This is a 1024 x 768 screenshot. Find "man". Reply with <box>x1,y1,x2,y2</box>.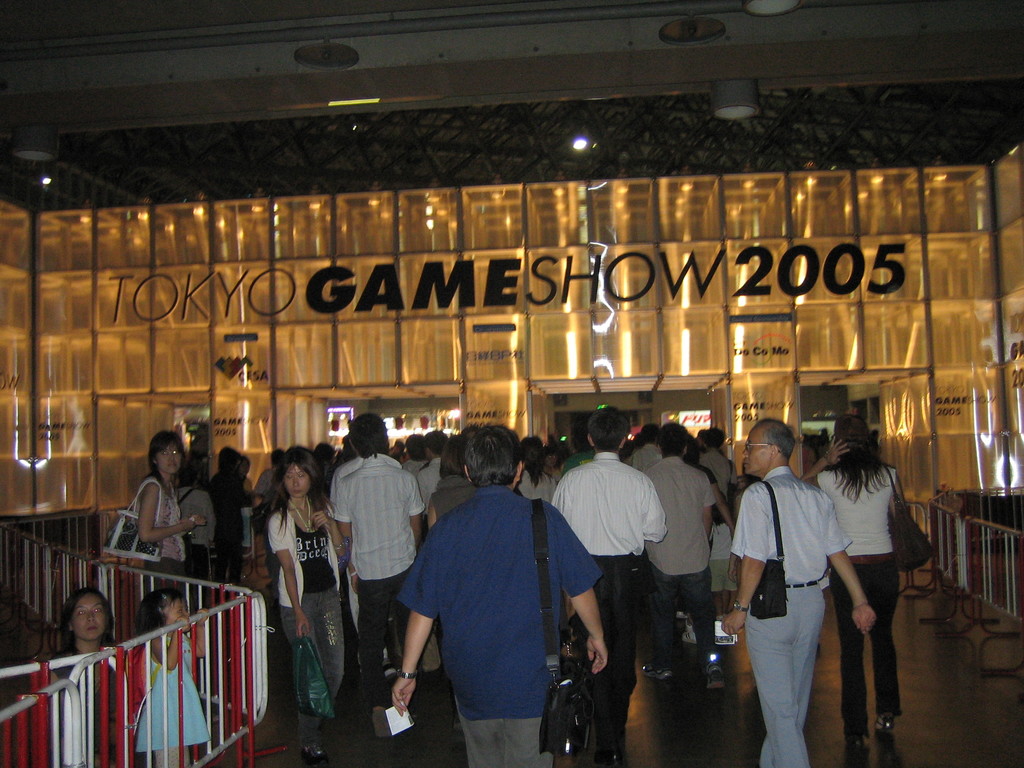
<box>719,419,876,767</box>.
